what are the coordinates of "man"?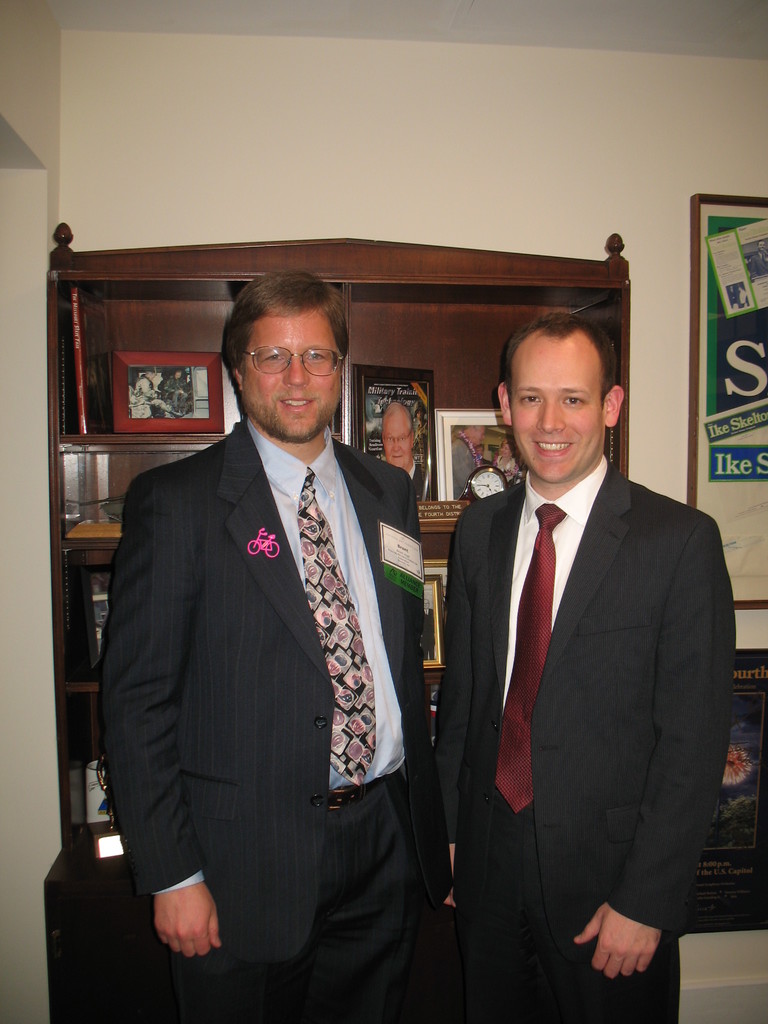
(left=452, top=424, right=485, bottom=501).
